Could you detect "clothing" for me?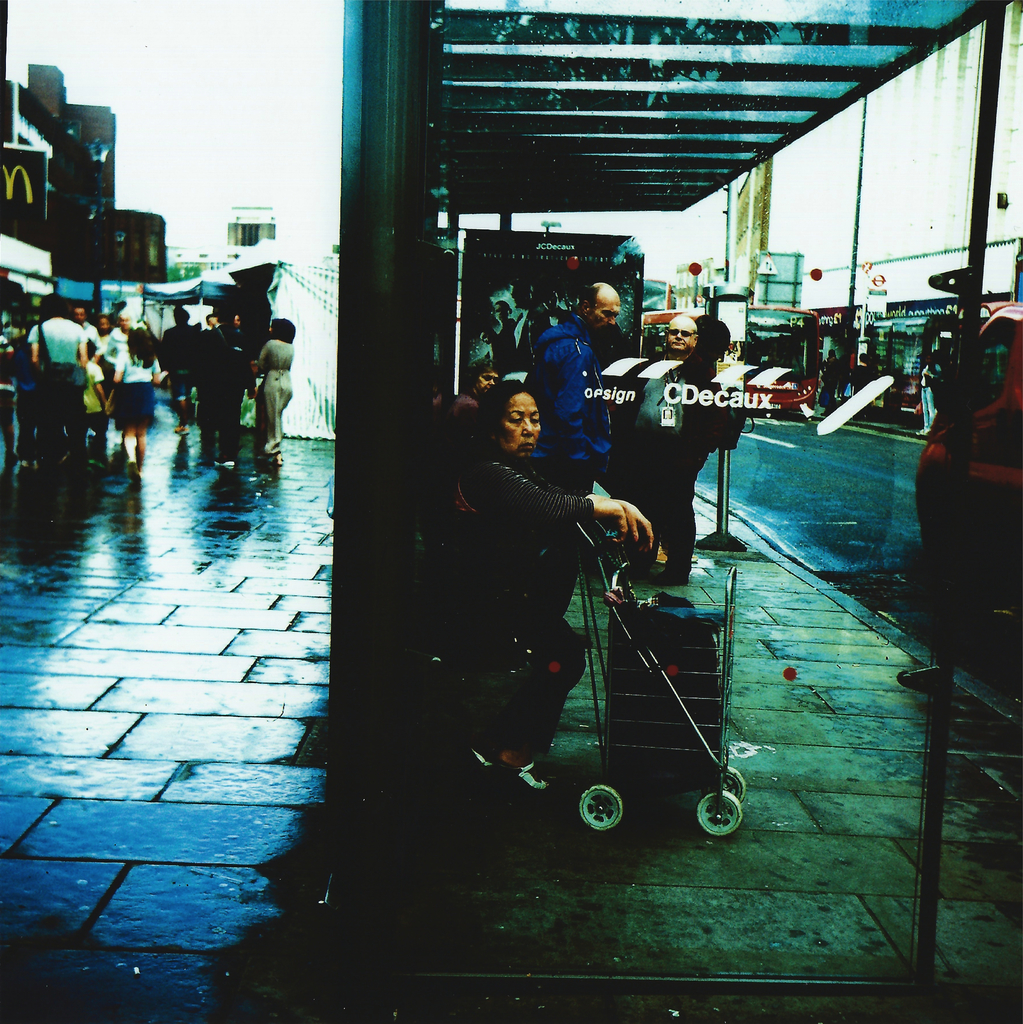
Detection result: 28:318:90:488.
